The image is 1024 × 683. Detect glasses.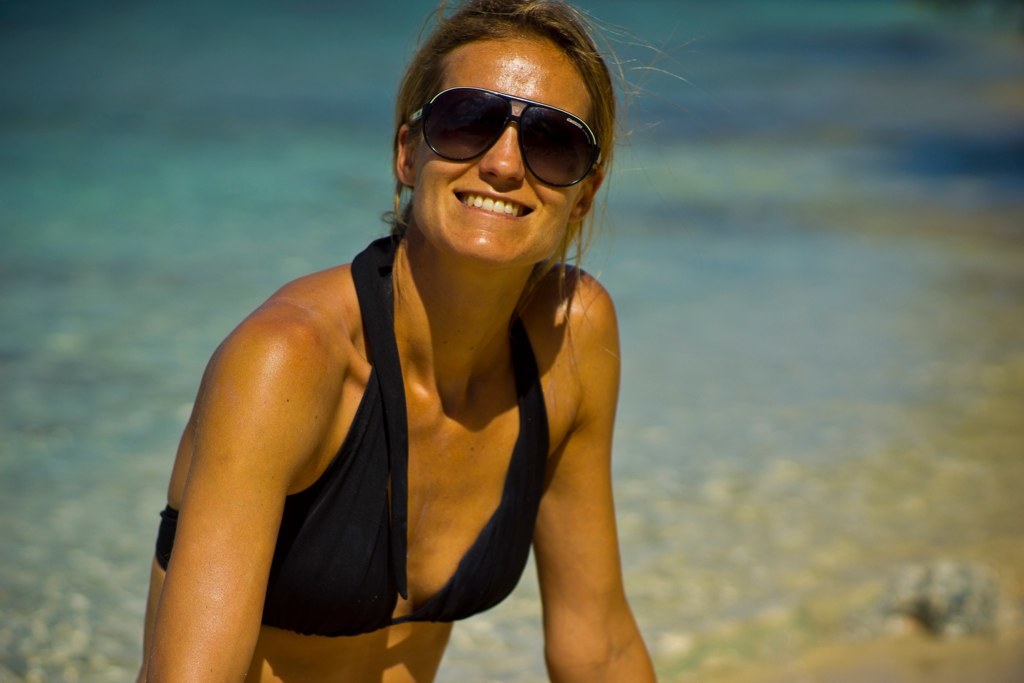
Detection: pyautogui.locateOnScreen(394, 80, 618, 162).
